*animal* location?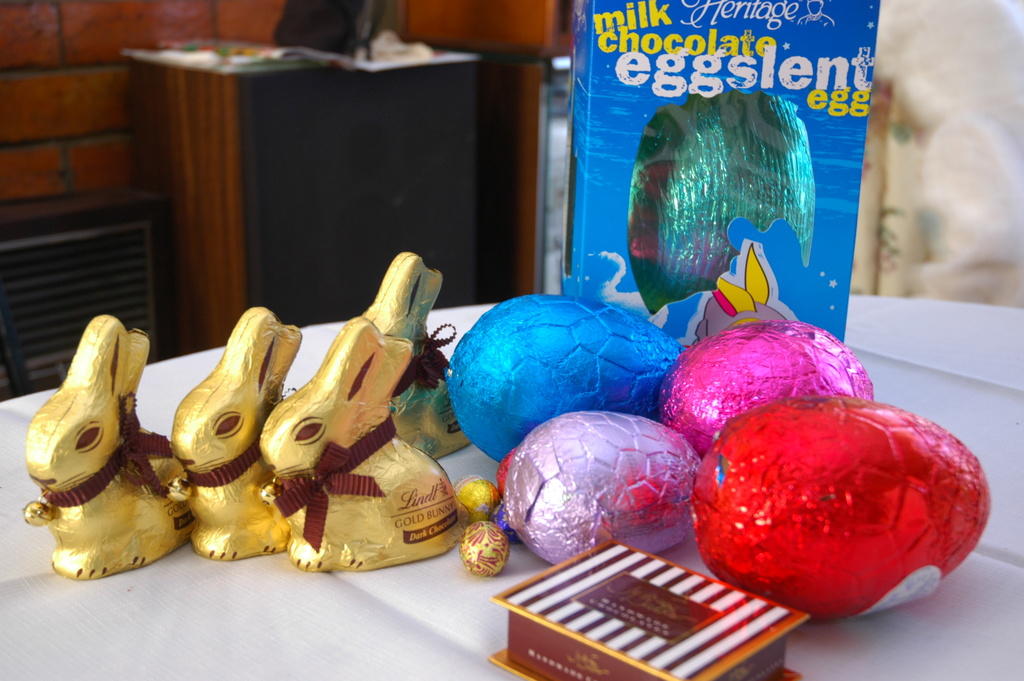
x1=19, y1=309, x2=191, y2=578
